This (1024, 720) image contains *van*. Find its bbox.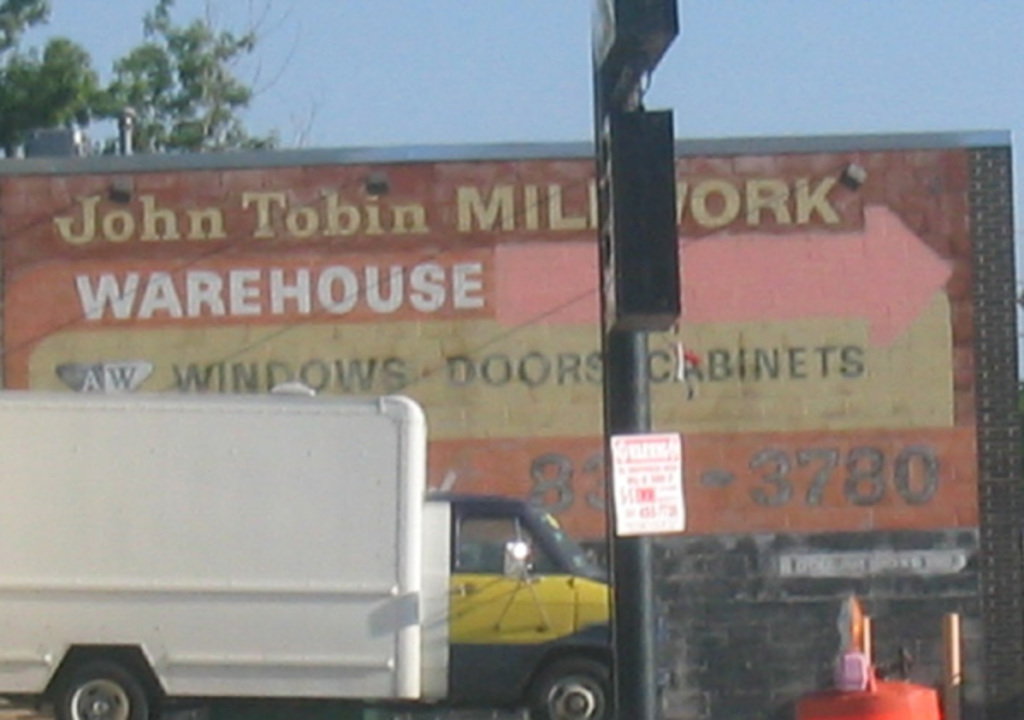
region(0, 379, 671, 718).
